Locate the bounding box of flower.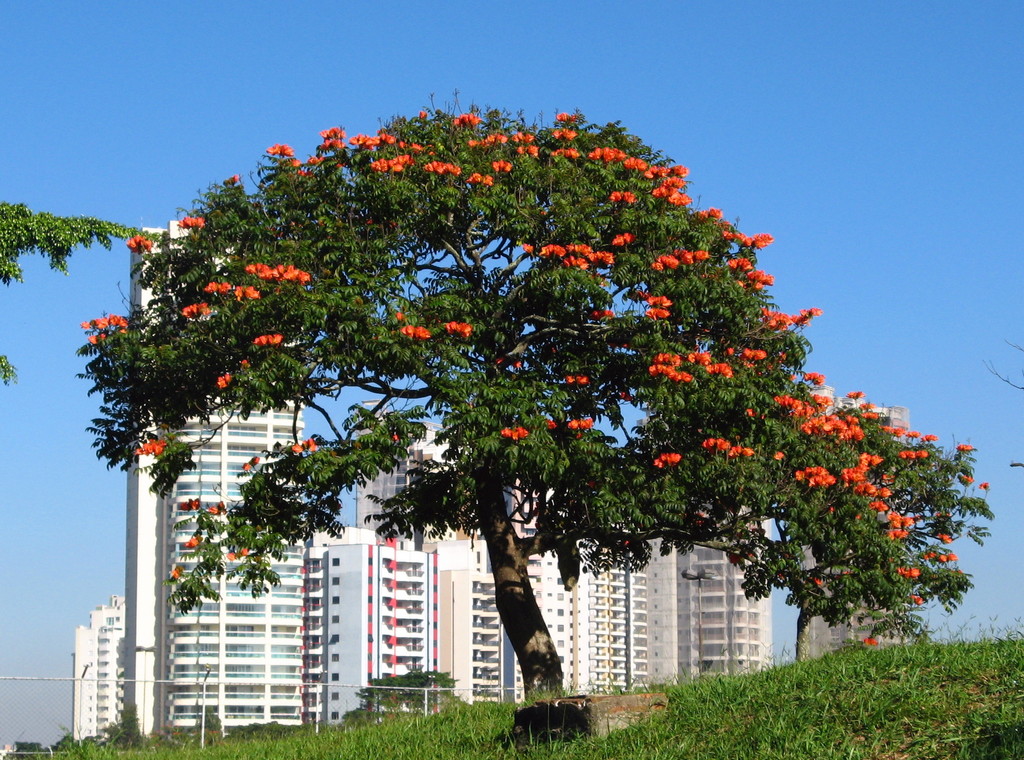
Bounding box: 556/147/576/162.
